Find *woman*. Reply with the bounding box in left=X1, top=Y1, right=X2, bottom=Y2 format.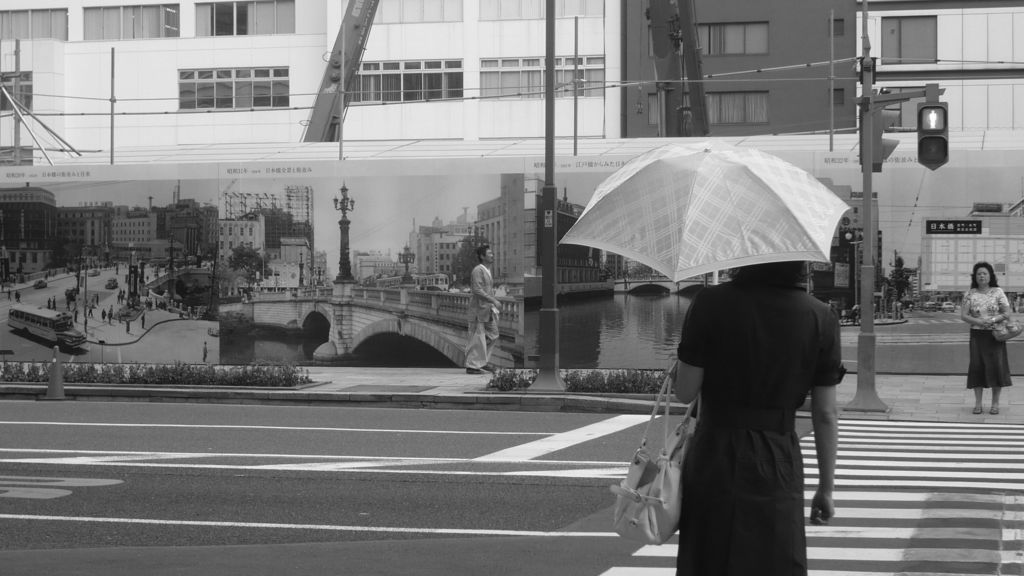
left=956, top=260, right=1017, bottom=417.
